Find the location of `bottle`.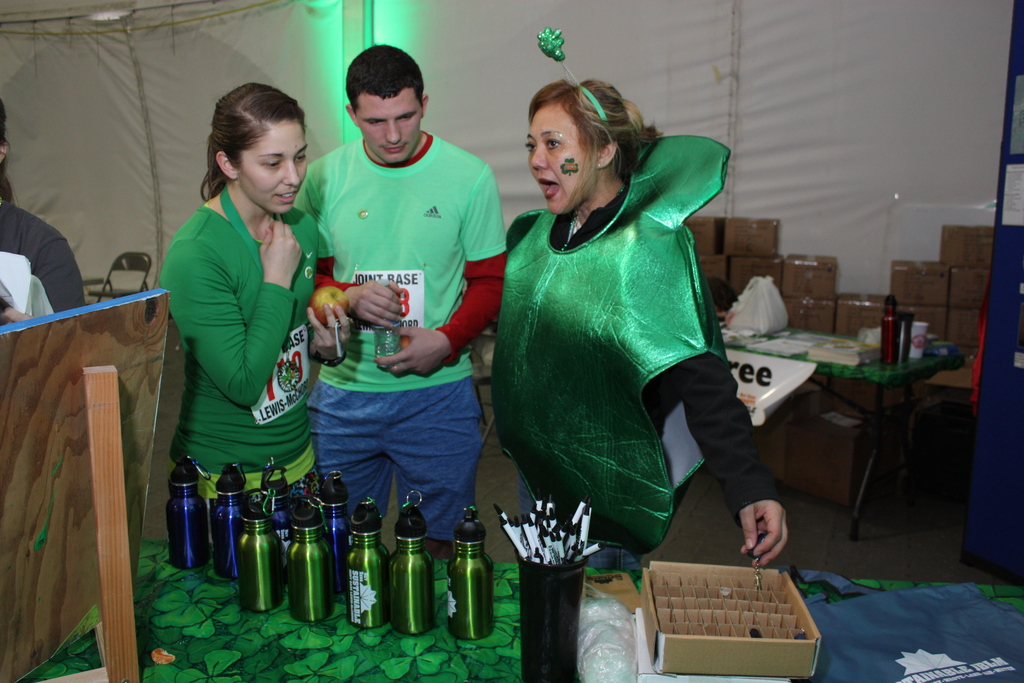
Location: box=[161, 454, 212, 568].
